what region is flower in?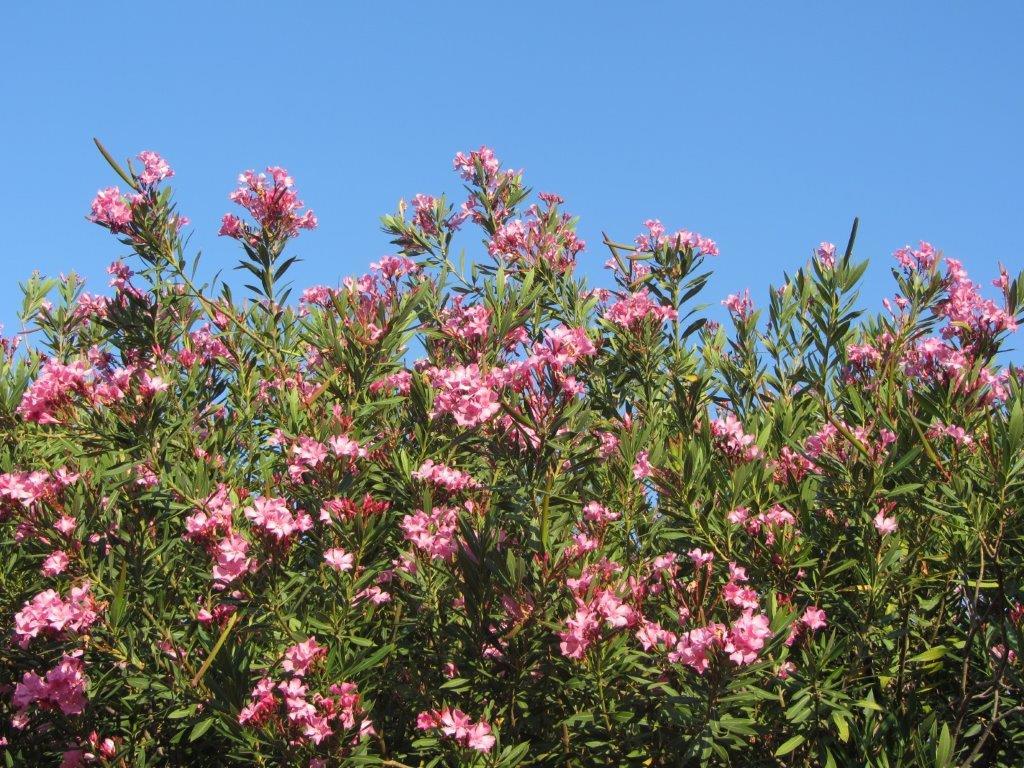
left=92, top=152, right=189, bottom=233.
